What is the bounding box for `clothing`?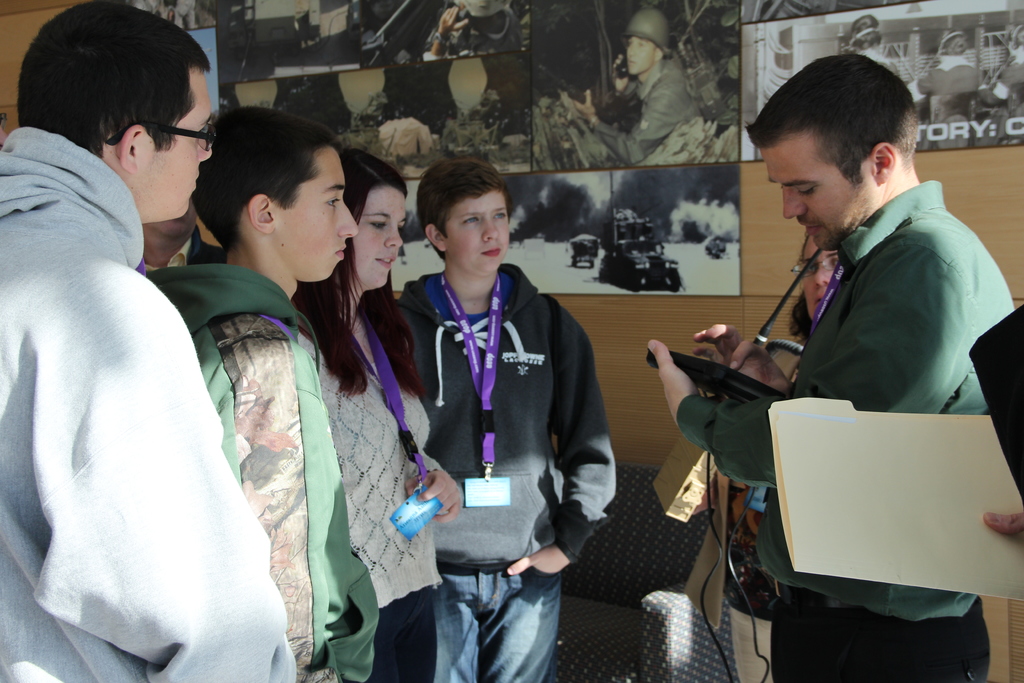
(x1=21, y1=74, x2=282, y2=682).
